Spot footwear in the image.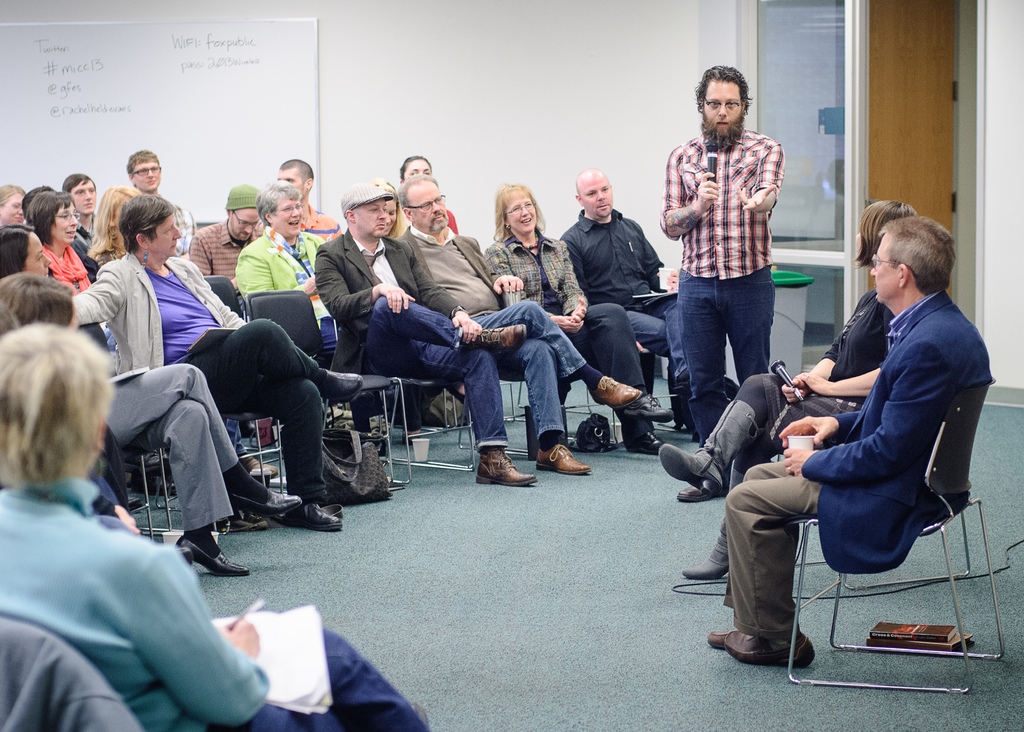
footwear found at bbox(176, 534, 250, 579).
